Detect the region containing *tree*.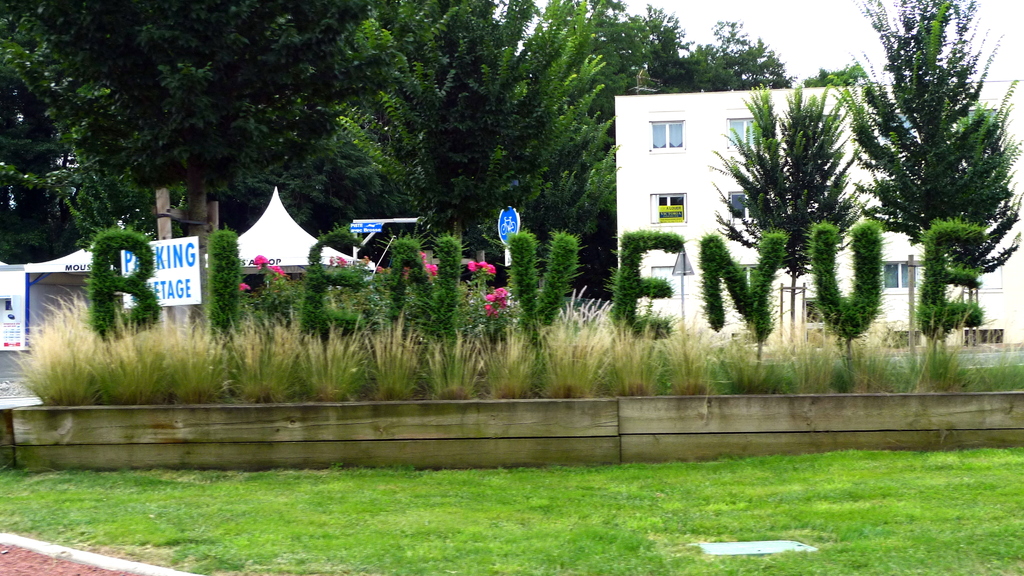
bbox=(0, 0, 379, 251).
